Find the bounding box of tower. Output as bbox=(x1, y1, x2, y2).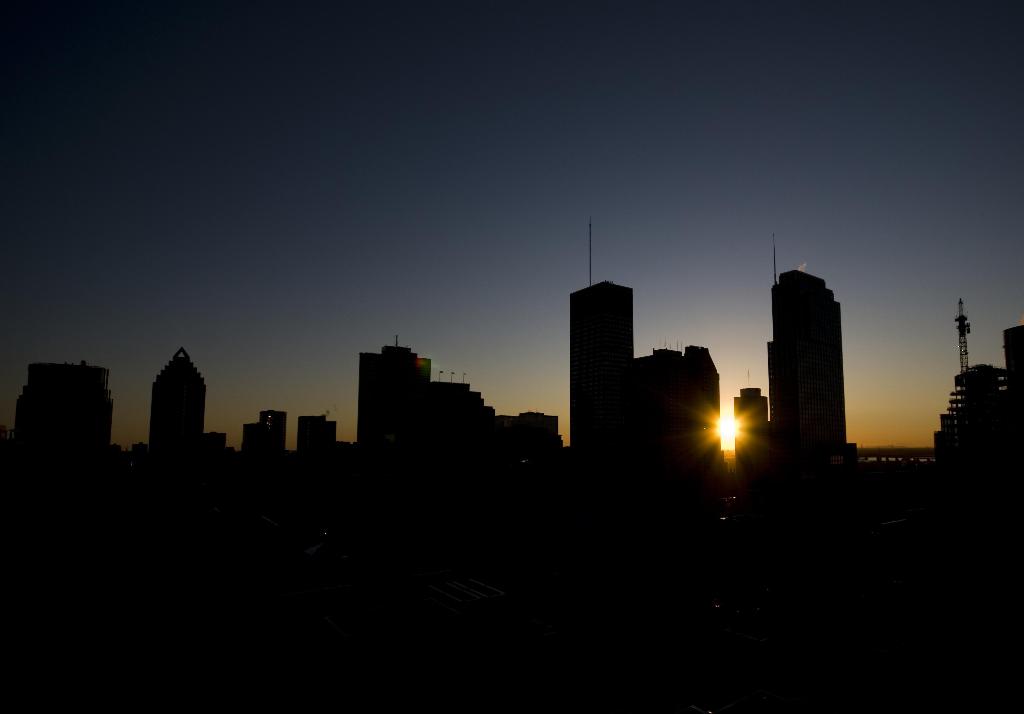
bbox=(570, 215, 634, 450).
